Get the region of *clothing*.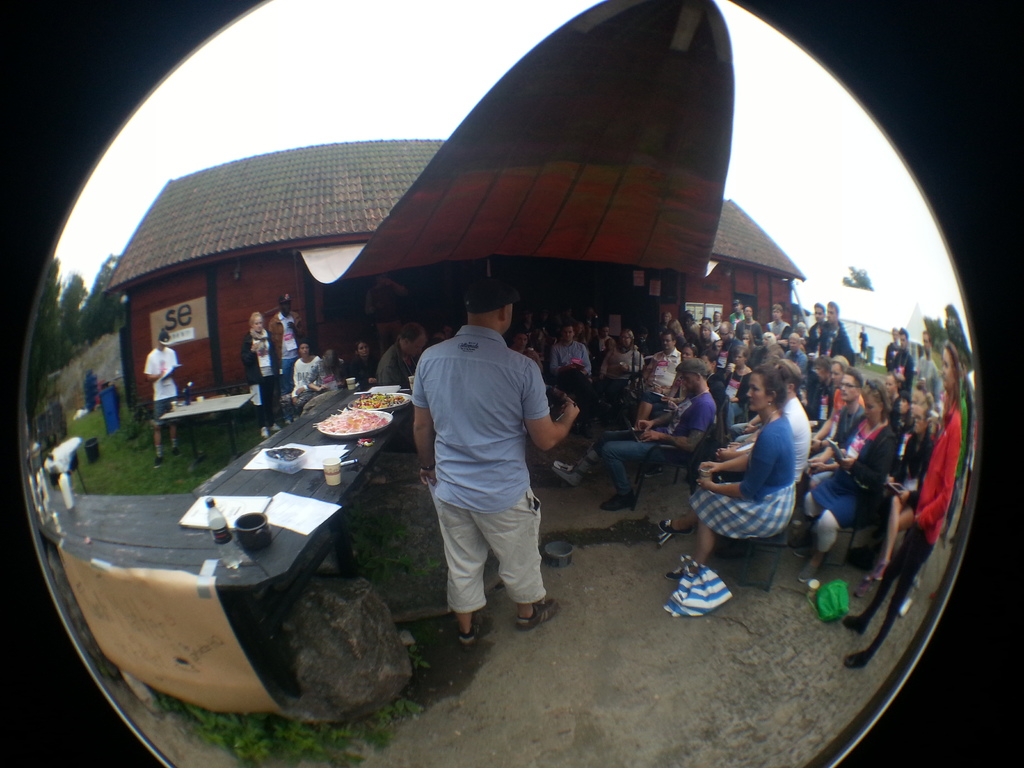
<box>269,310,308,417</box>.
